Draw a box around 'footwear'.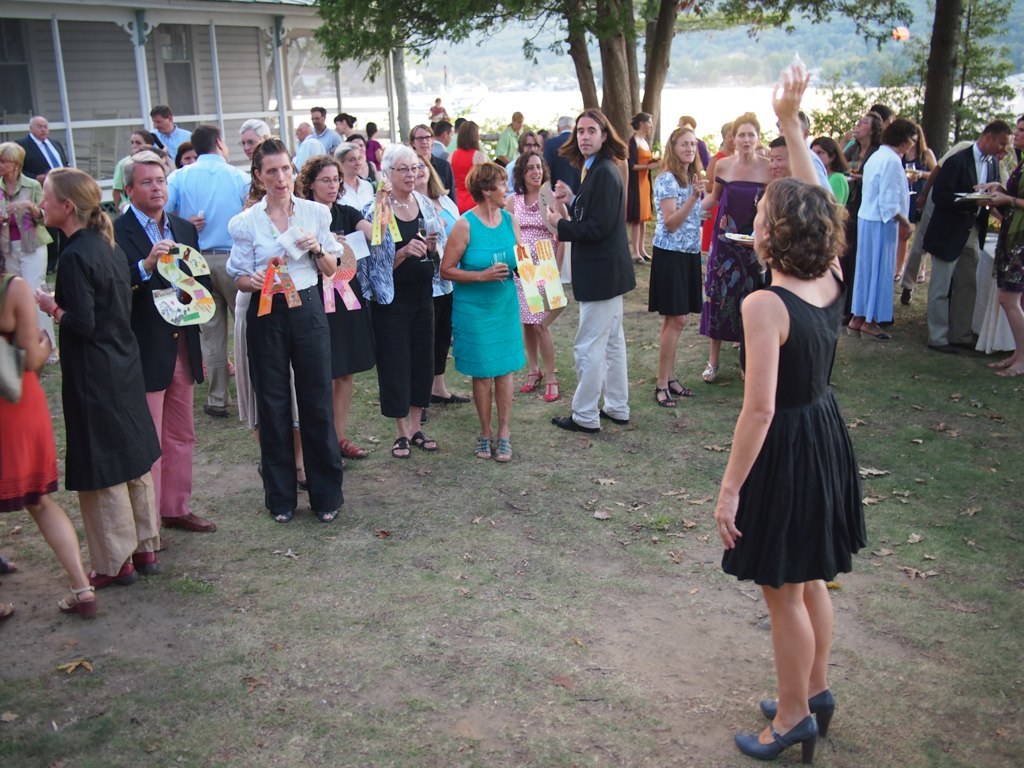
crop(88, 563, 138, 583).
